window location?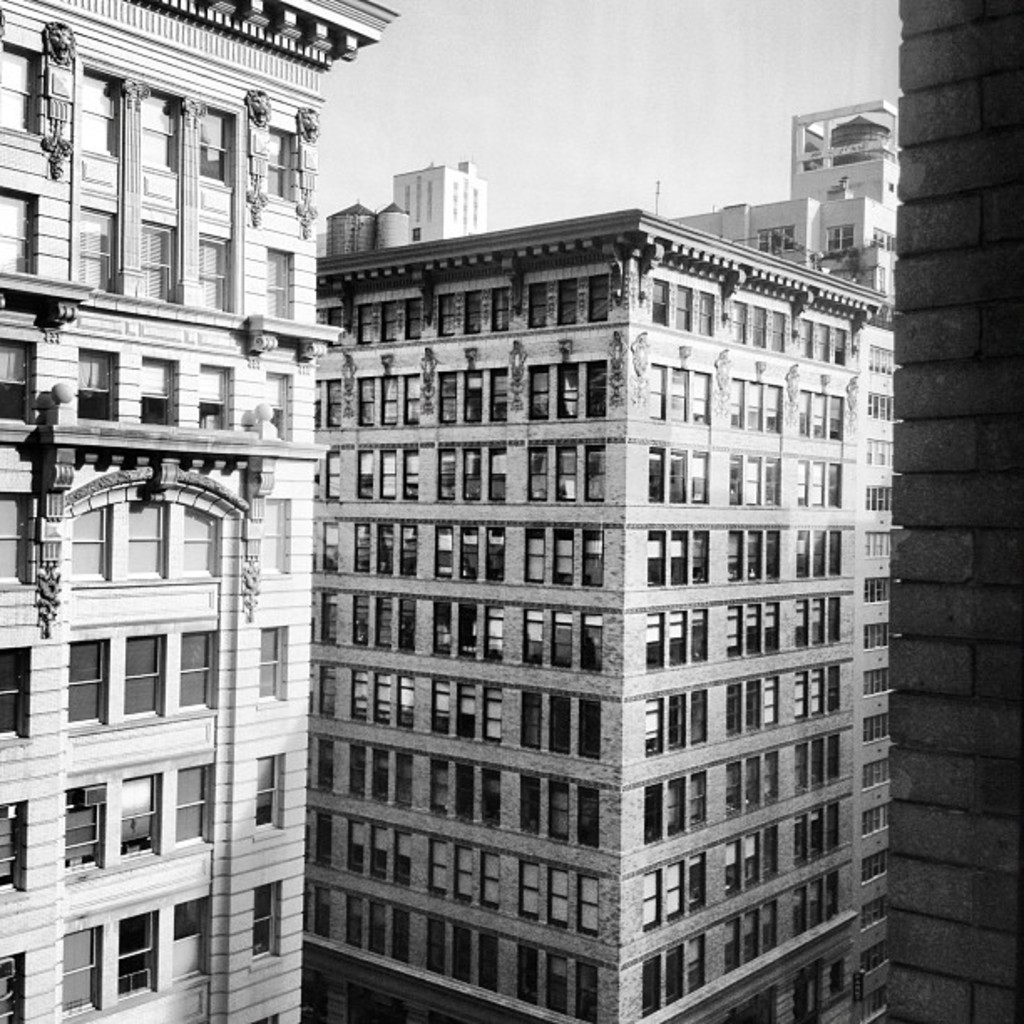
{"left": 726, "top": 453, "right": 745, "bottom": 502}
